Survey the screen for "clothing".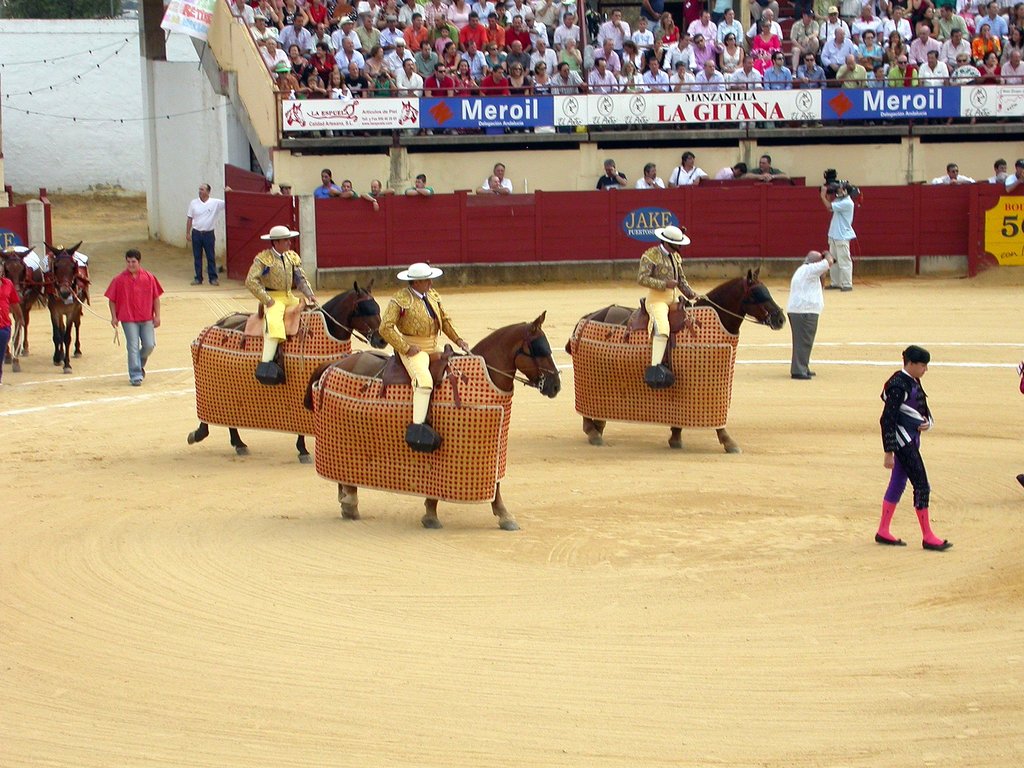
Survey found: (598,171,622,187).
